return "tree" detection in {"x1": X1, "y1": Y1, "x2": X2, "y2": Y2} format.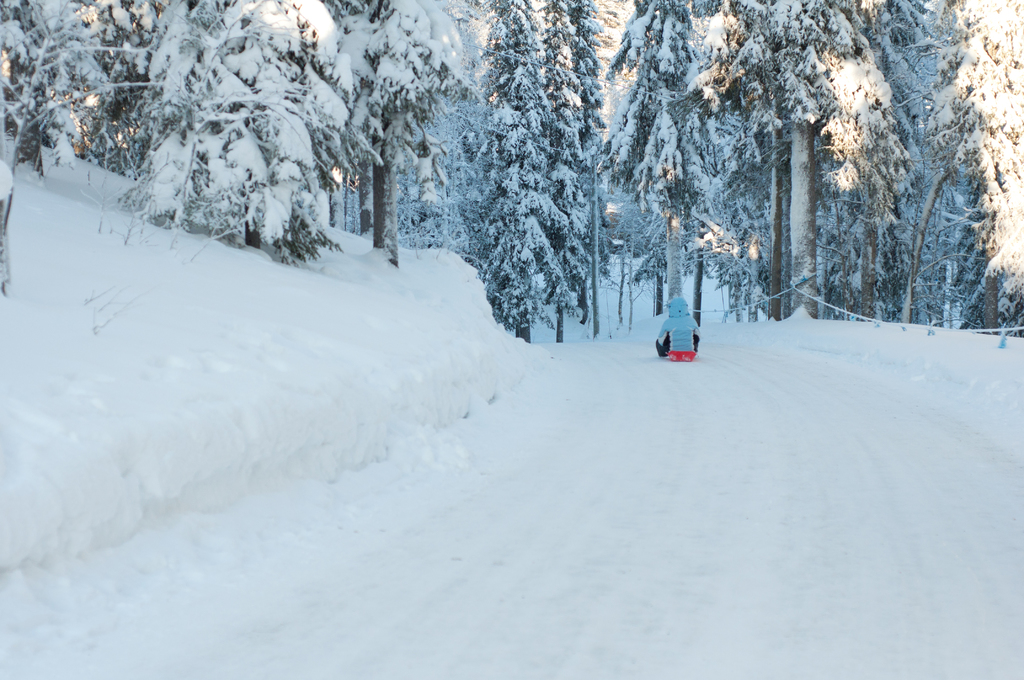
{"x1": 0, "y1": 0, "x2": 108, "y2": 302}.
